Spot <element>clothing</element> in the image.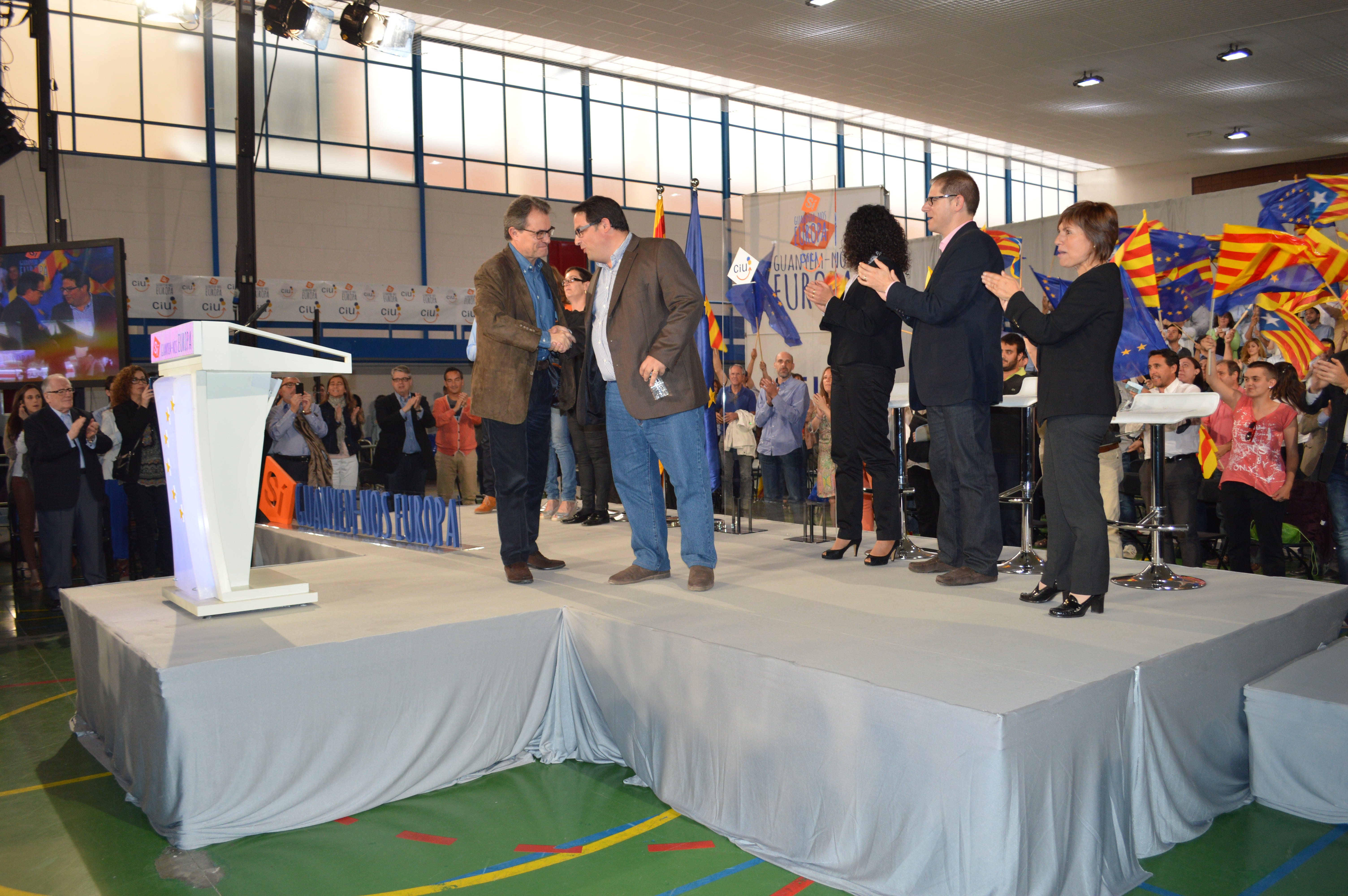
<element>clothing</element> found at (102,44,127,129).
